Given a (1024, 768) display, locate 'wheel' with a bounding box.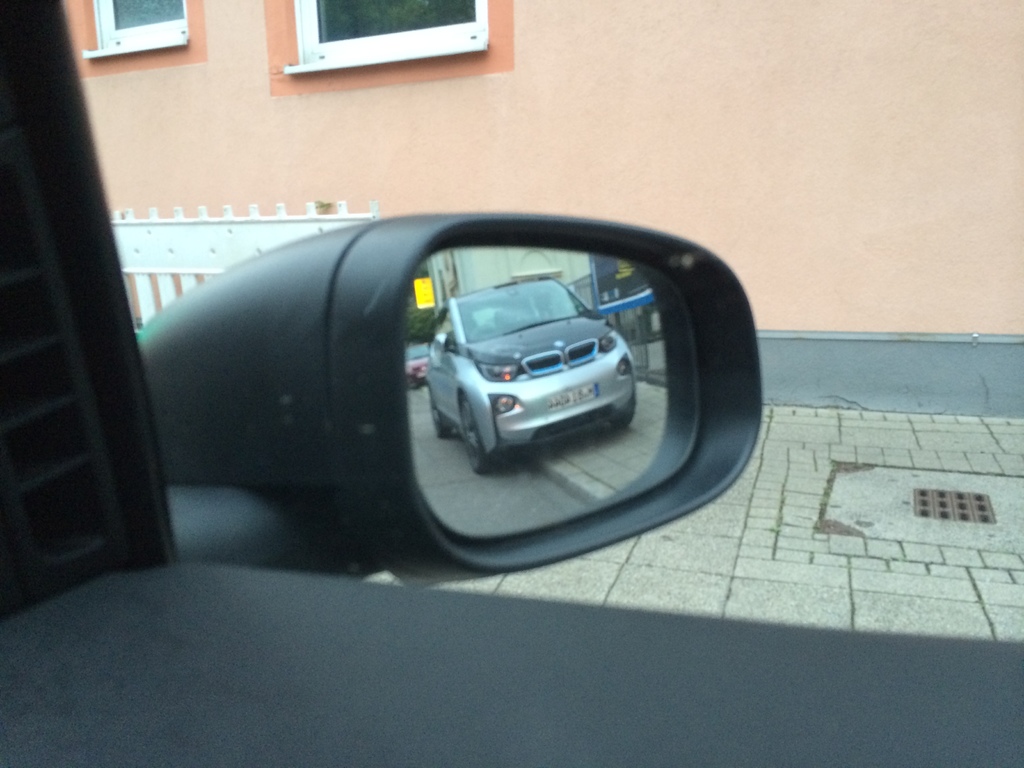
Located: x1=431, y1=396, x2=456, y2=445.
